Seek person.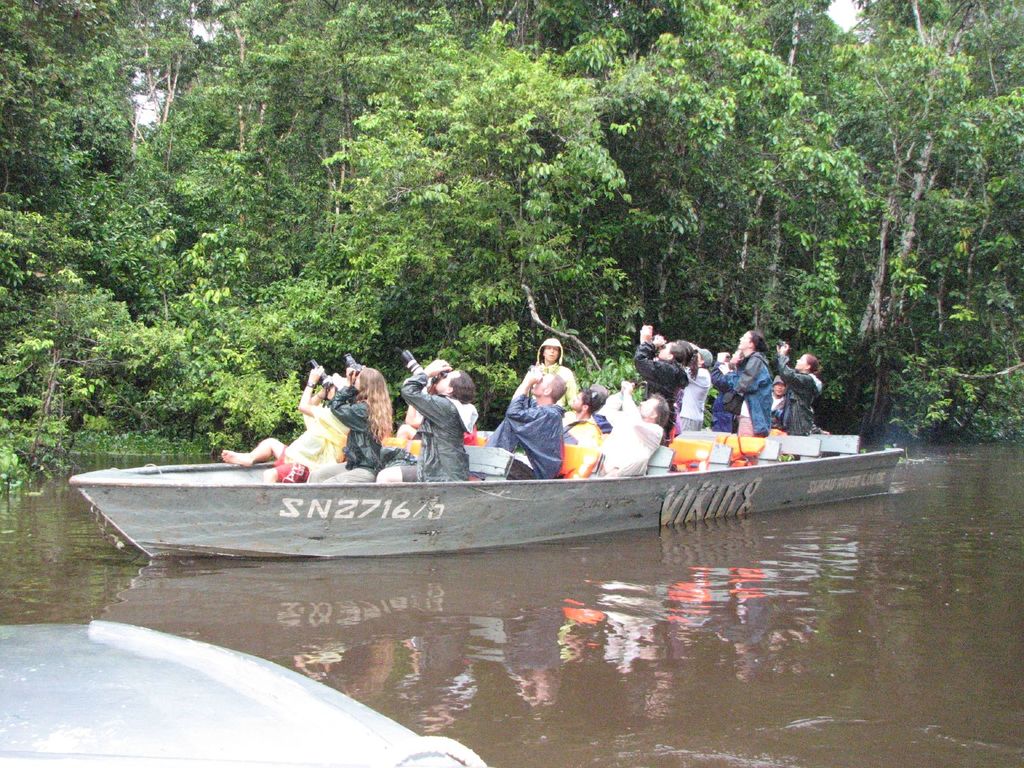
BBox(672, 337, 709, 431).
